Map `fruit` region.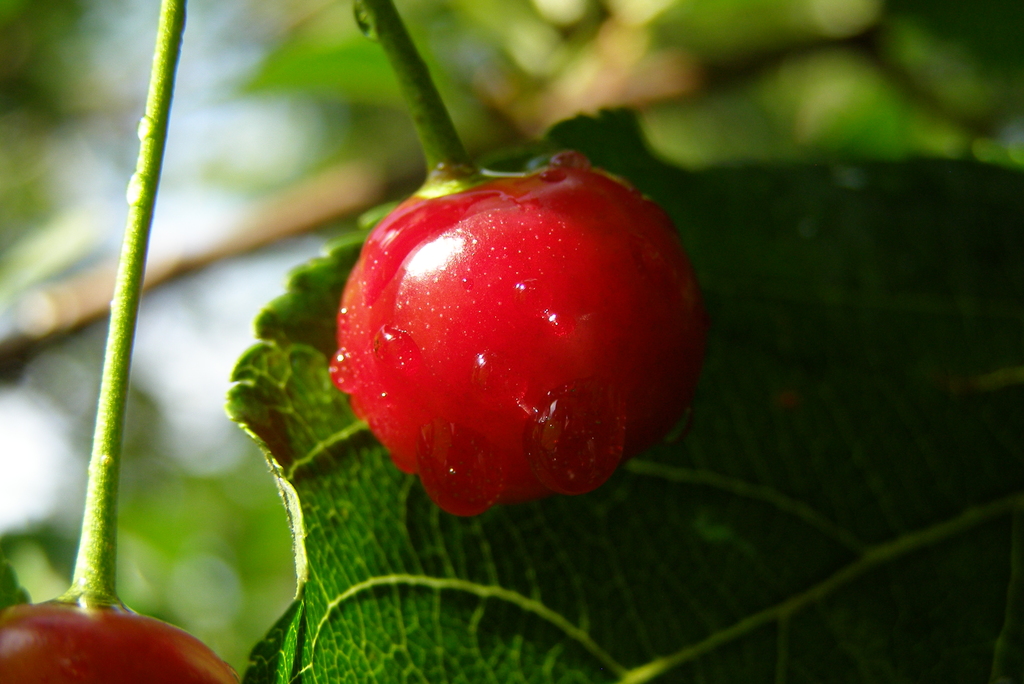
Mapped to 0/597/237/683.
